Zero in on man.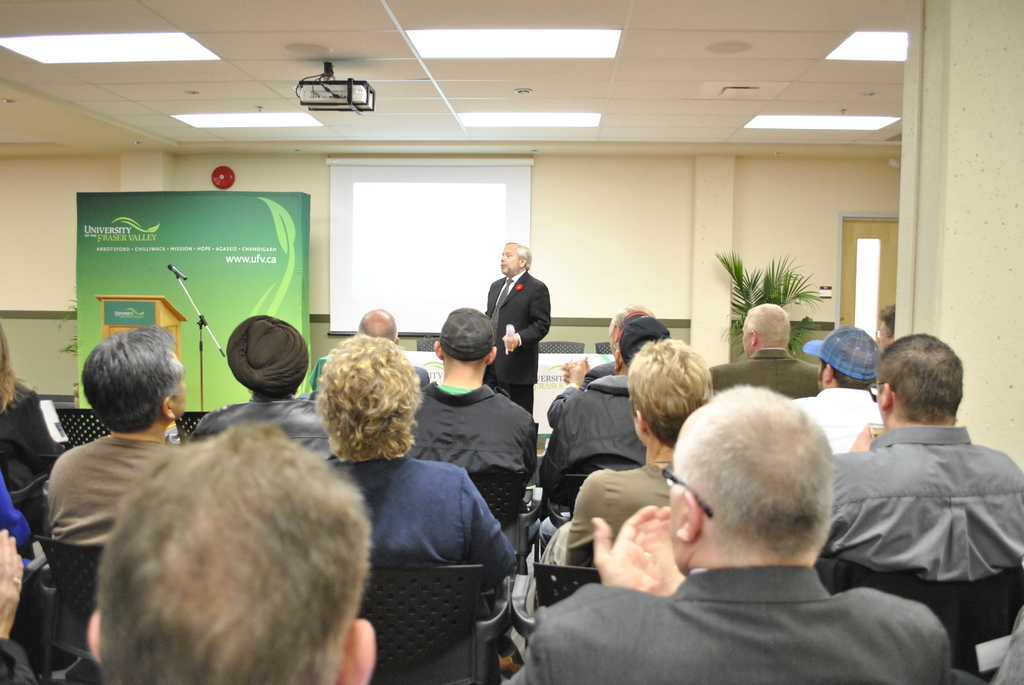
Zeroed in: [left=88, top=421, right=376, bottom=684].
